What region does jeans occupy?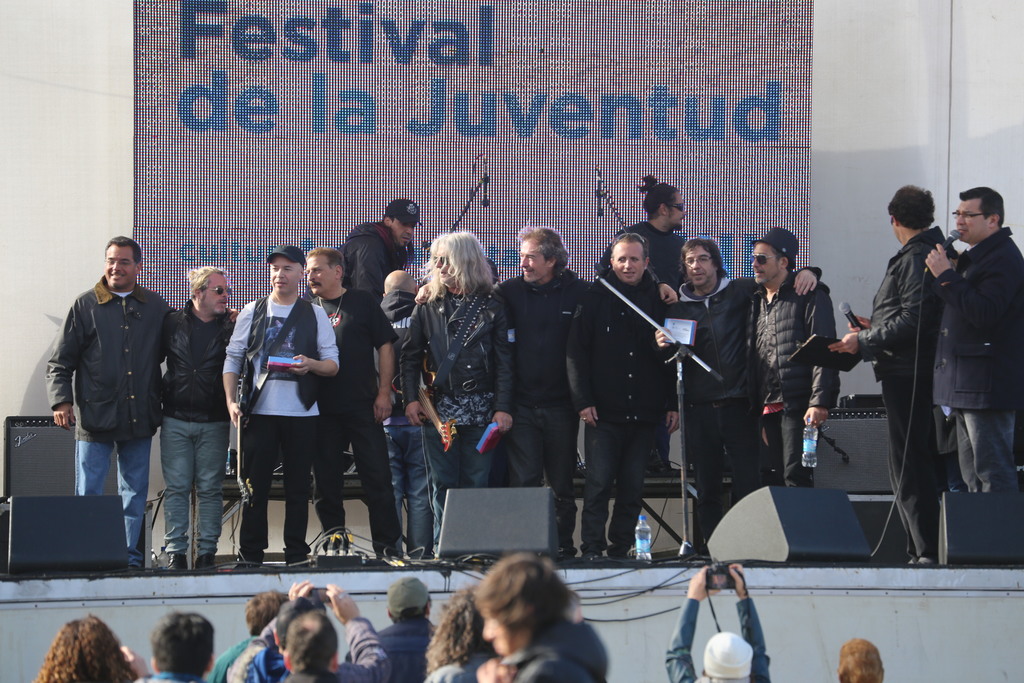
Rect(83, 440, 141, 561).
